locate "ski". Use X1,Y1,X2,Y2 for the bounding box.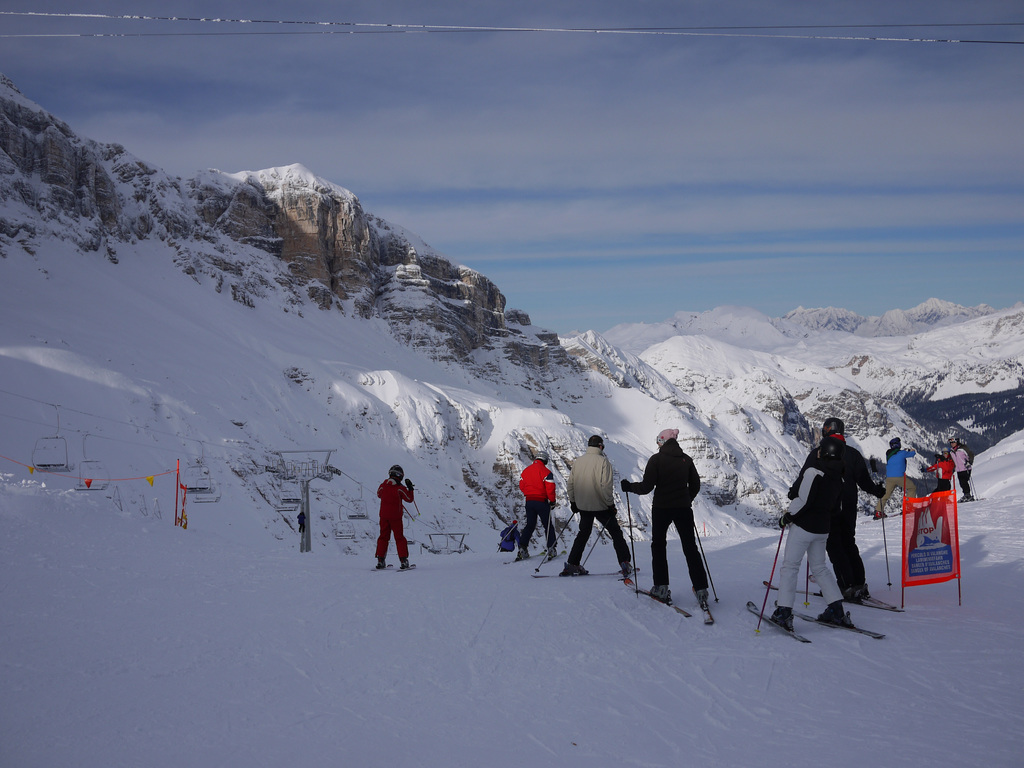
737,592,818,650.
